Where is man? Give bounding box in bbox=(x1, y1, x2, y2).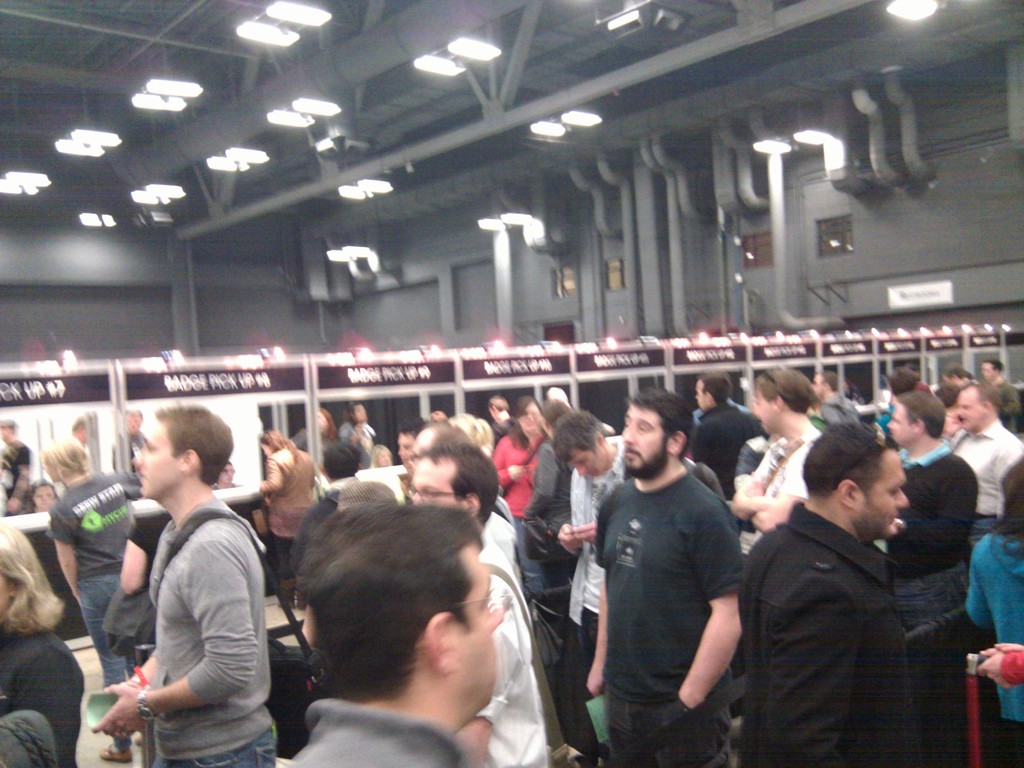
bbox=(88, 404, 278, 767).
